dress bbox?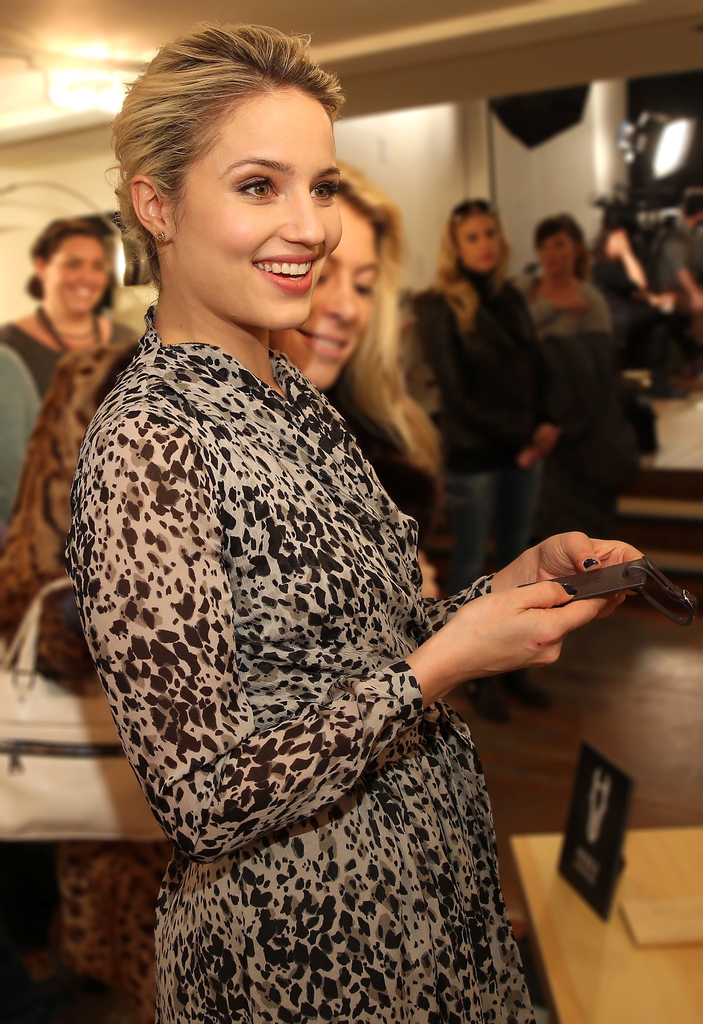
[left=46, top=297, right=529, bottom=1023]
